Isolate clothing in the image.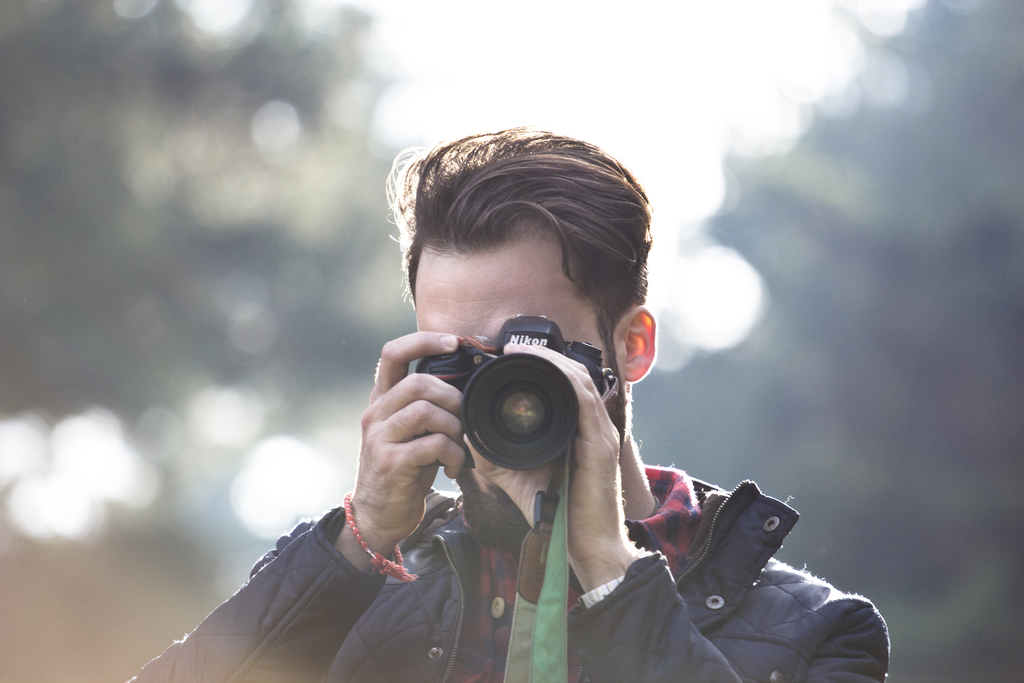
Isolated region: Rect(131, 466, 886, 682).
